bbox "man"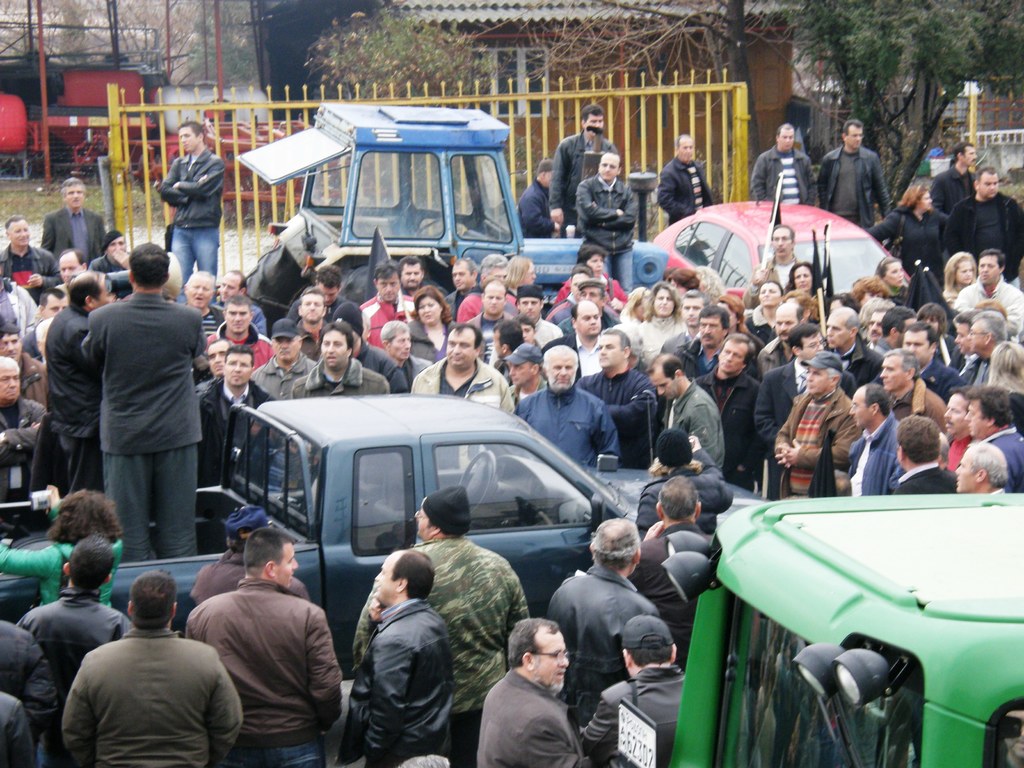
[left=753, top=124, right=819, bottom=208]
